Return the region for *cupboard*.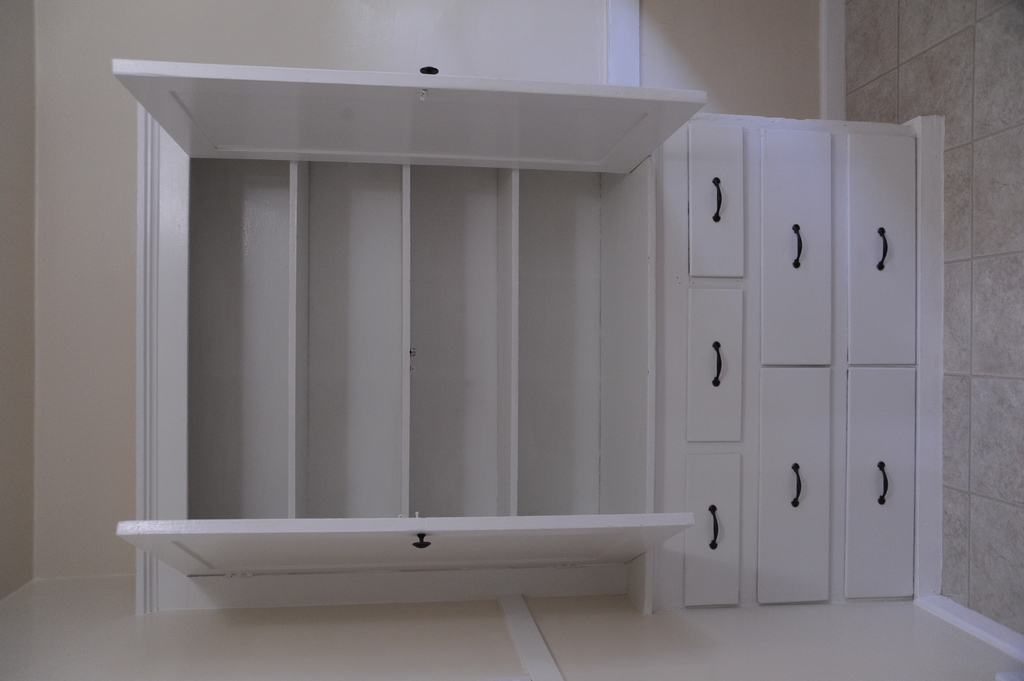
(703, 53, 958, 629).
